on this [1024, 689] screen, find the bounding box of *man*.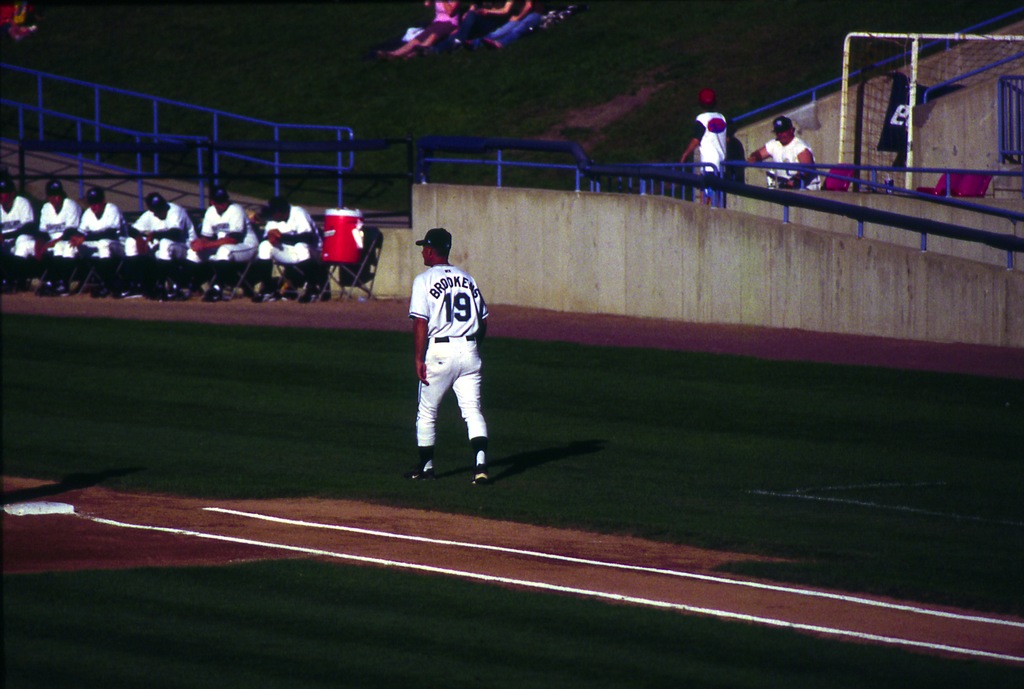
Bounding box: [178, 179, 261, 302].
